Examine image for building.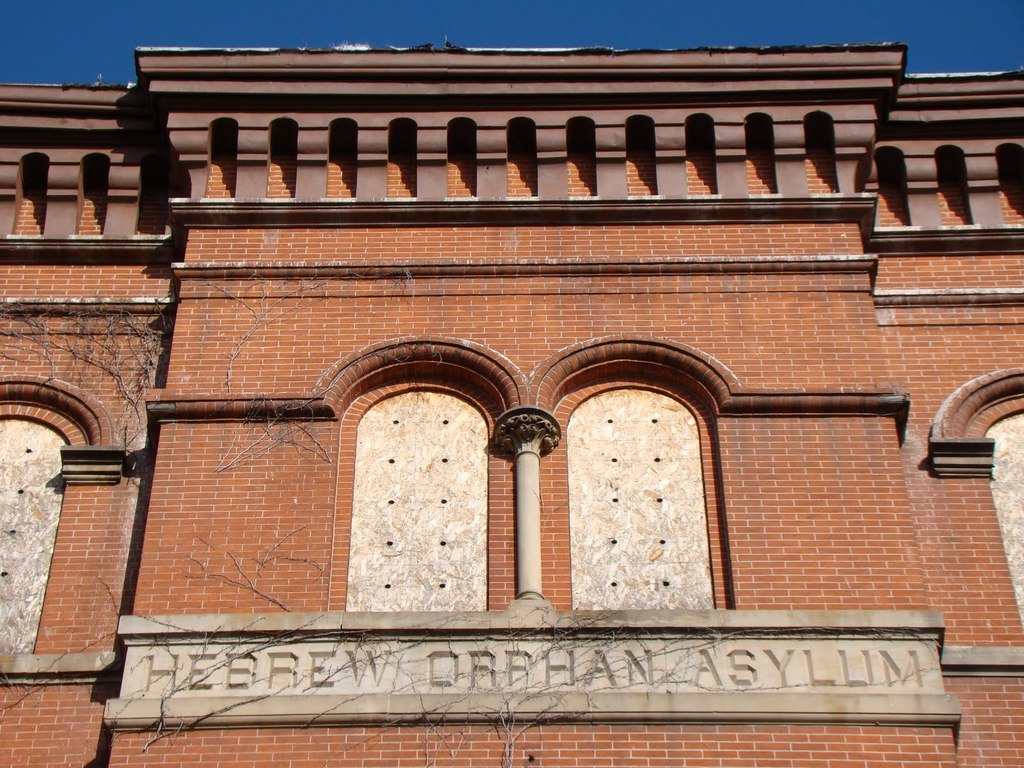
Examination result: x1=0, y1=38, x2=1023, y2=767.
